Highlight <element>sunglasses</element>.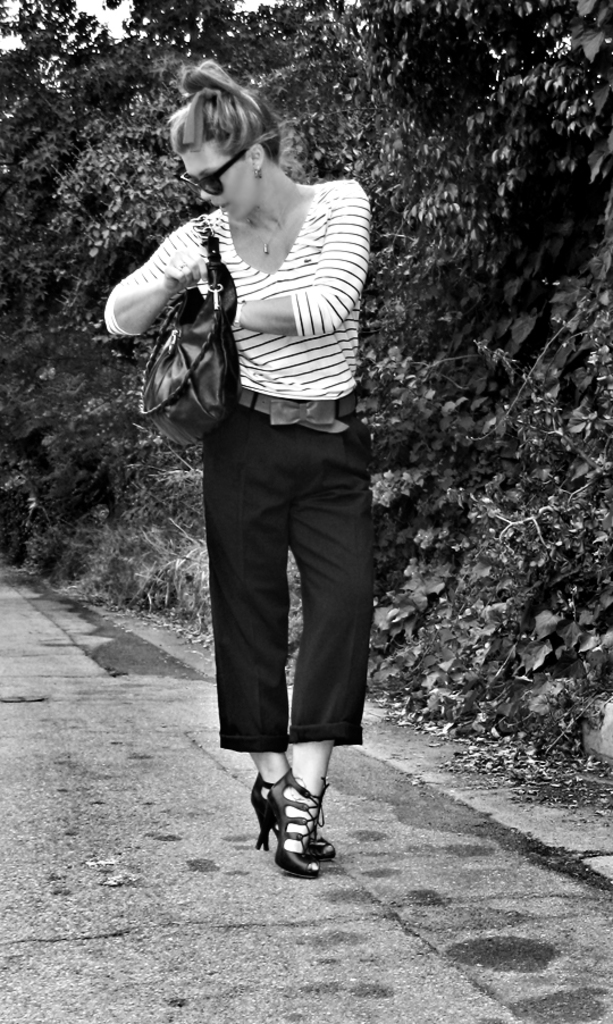
Highlighted region: 180 148 247 195.
